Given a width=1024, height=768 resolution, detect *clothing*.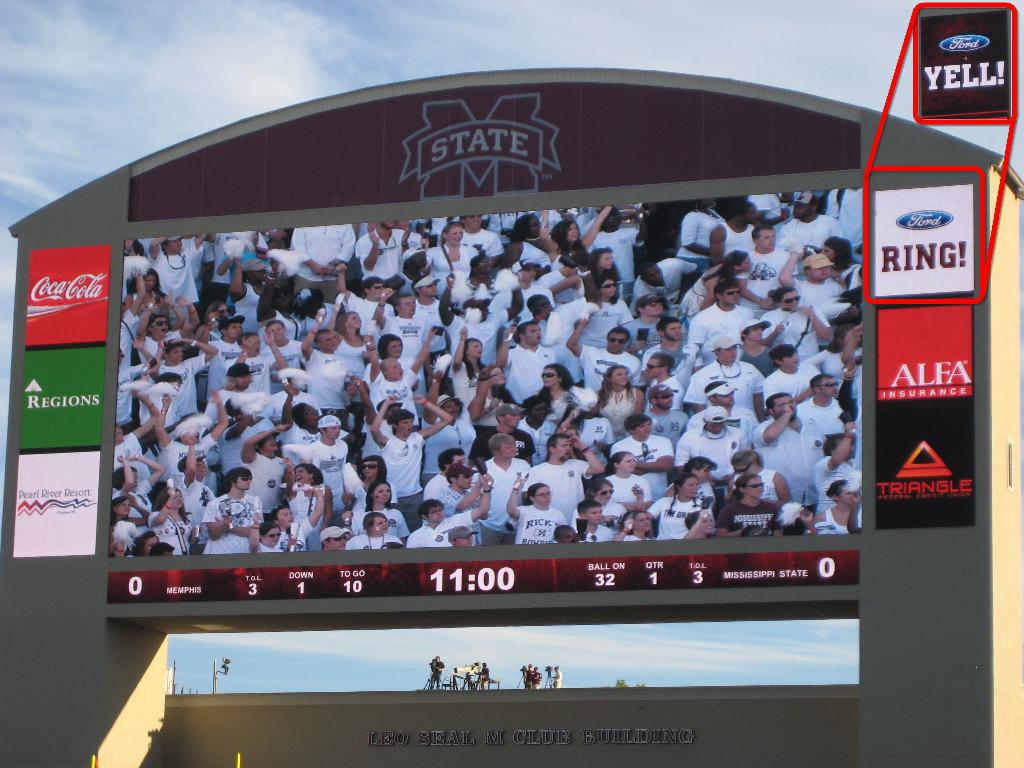
l=165, t=348, r=205, b=422.
